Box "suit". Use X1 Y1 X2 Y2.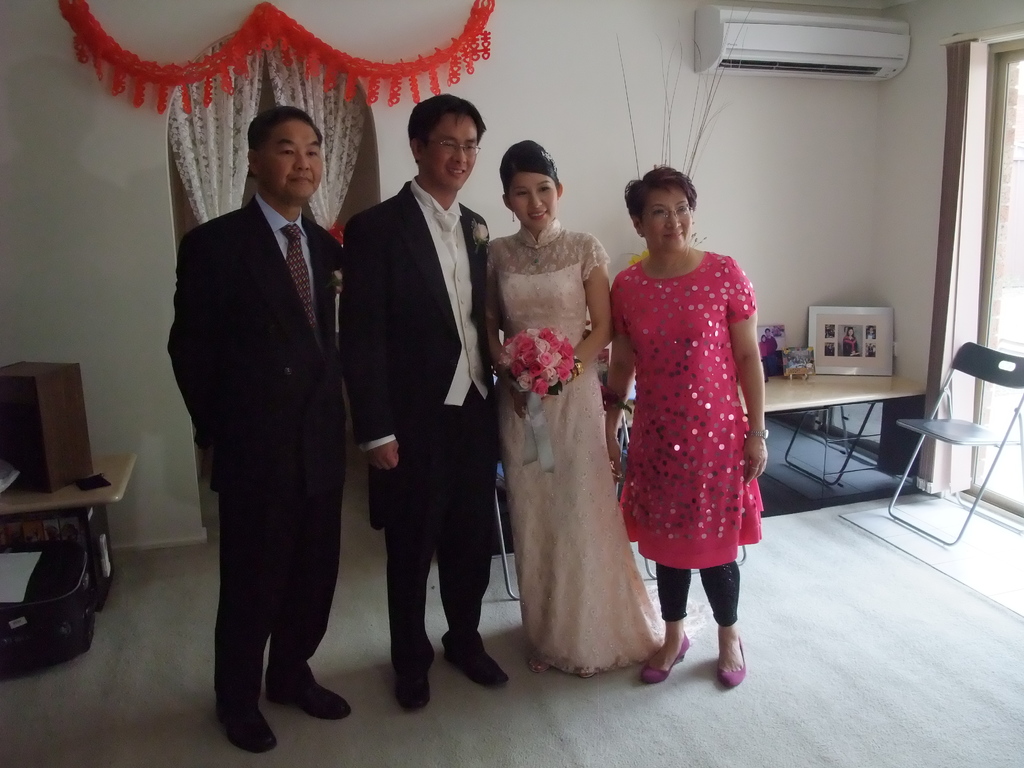
163 188 352 716.
